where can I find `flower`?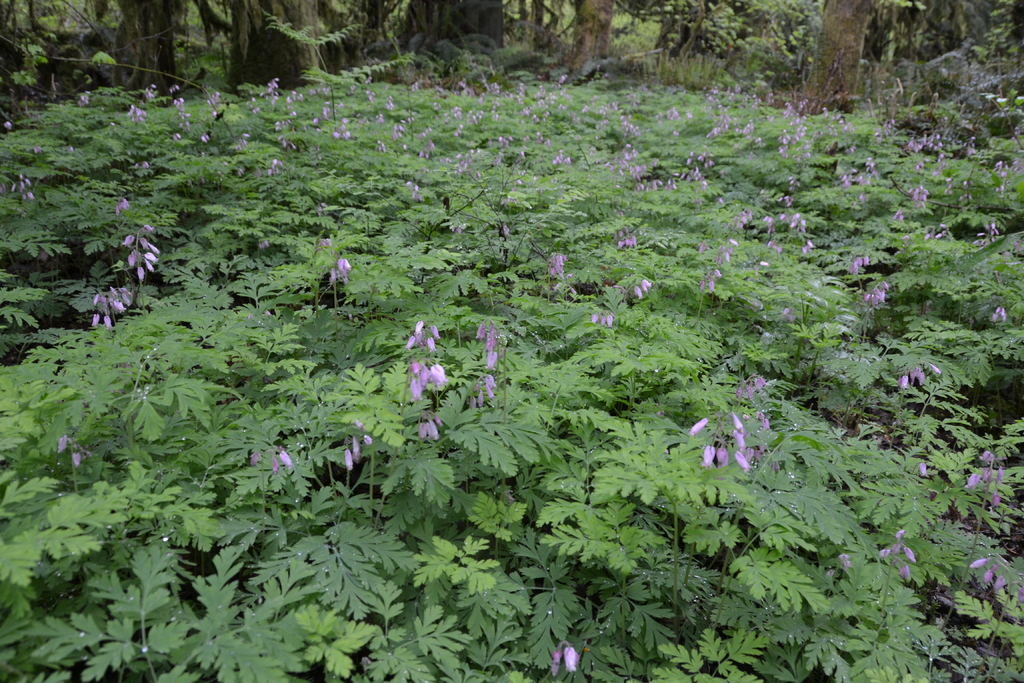
You can find it at bbox(402, 336, 415, 352).
